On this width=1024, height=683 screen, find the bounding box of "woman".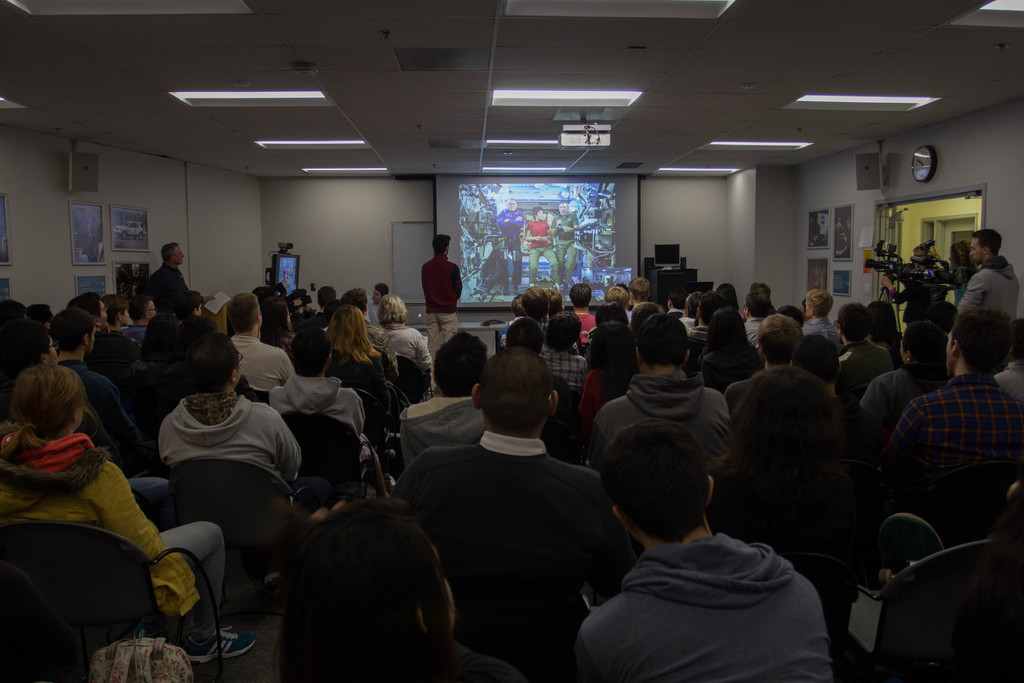
Bounding box: box(258, 297, 301, 355).
